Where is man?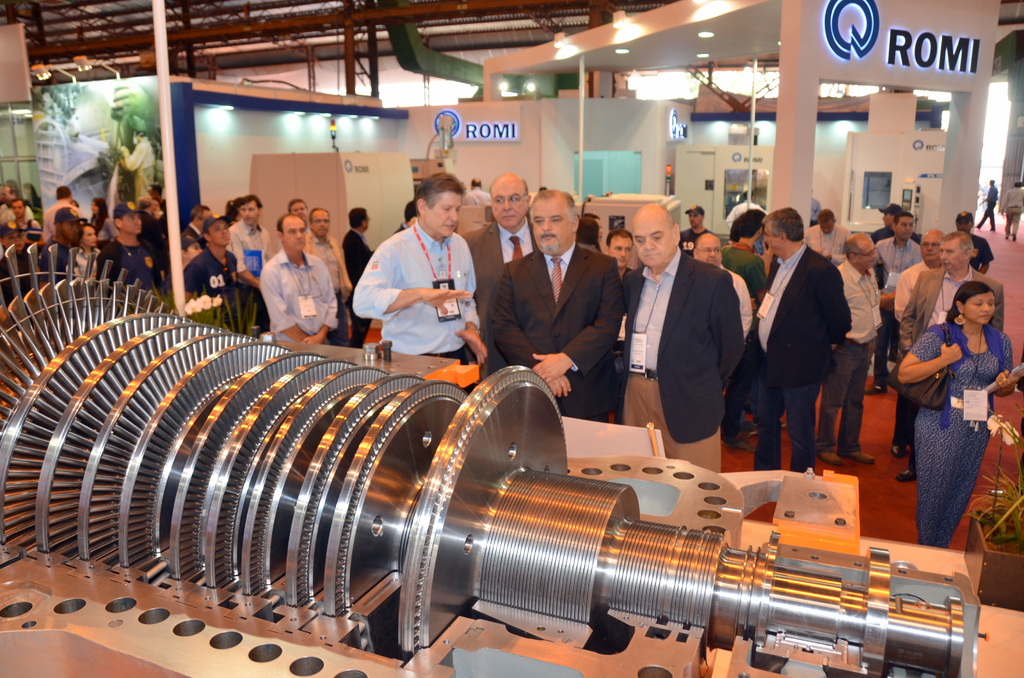
detection(691, 228, 754, 451).
